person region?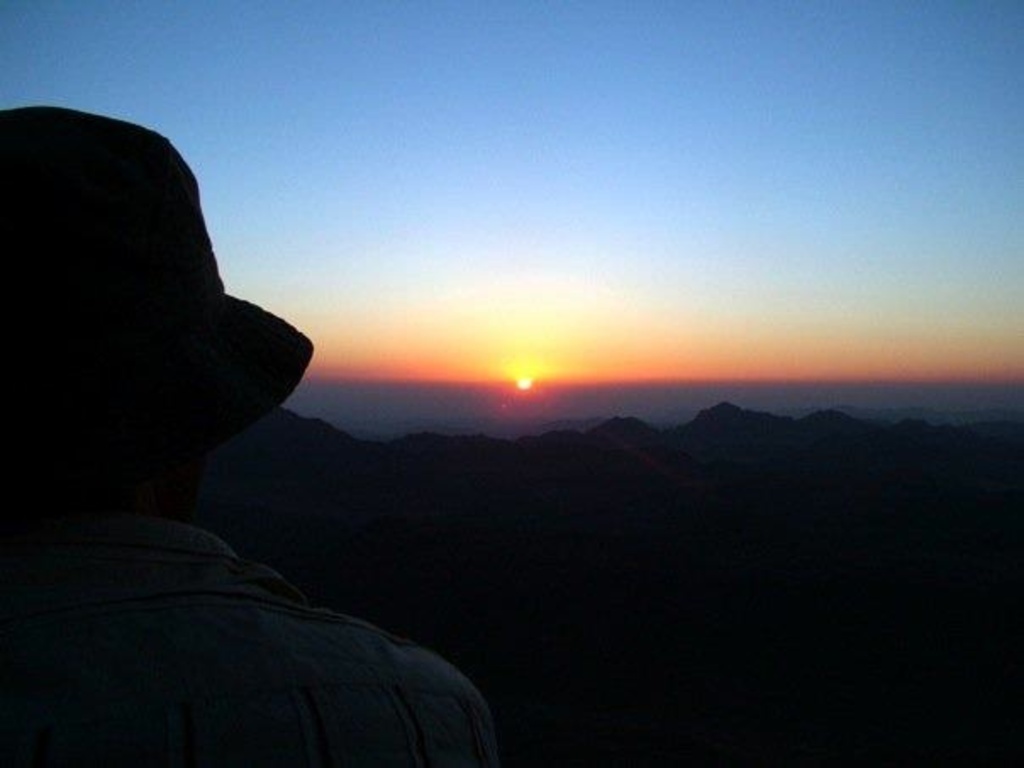
(left=3, top=110, right=509, bottom=766)
